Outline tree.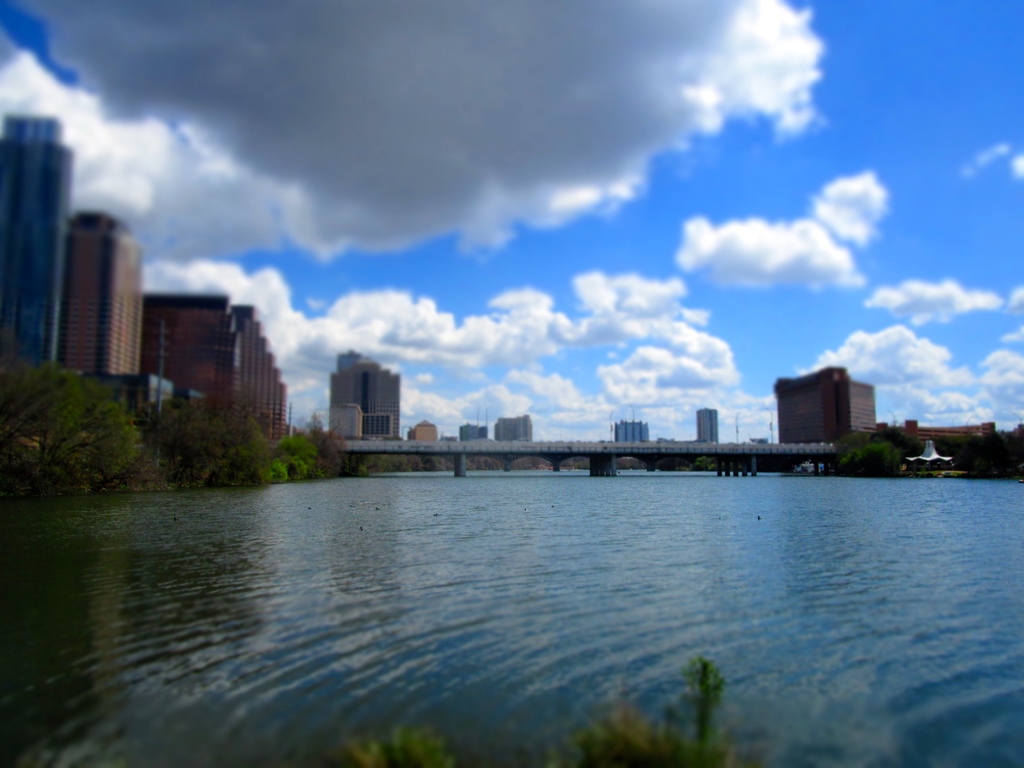
Outline: 4/354/164/488.
